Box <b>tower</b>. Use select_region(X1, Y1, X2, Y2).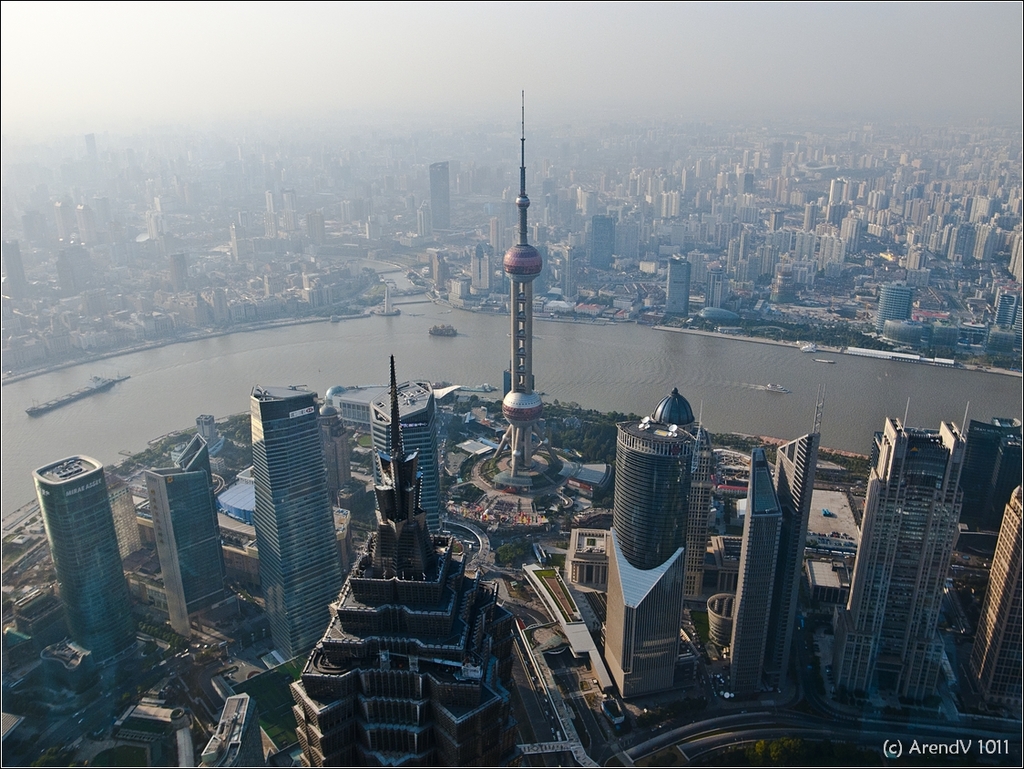
select_region(607, 418, 681, 693).
